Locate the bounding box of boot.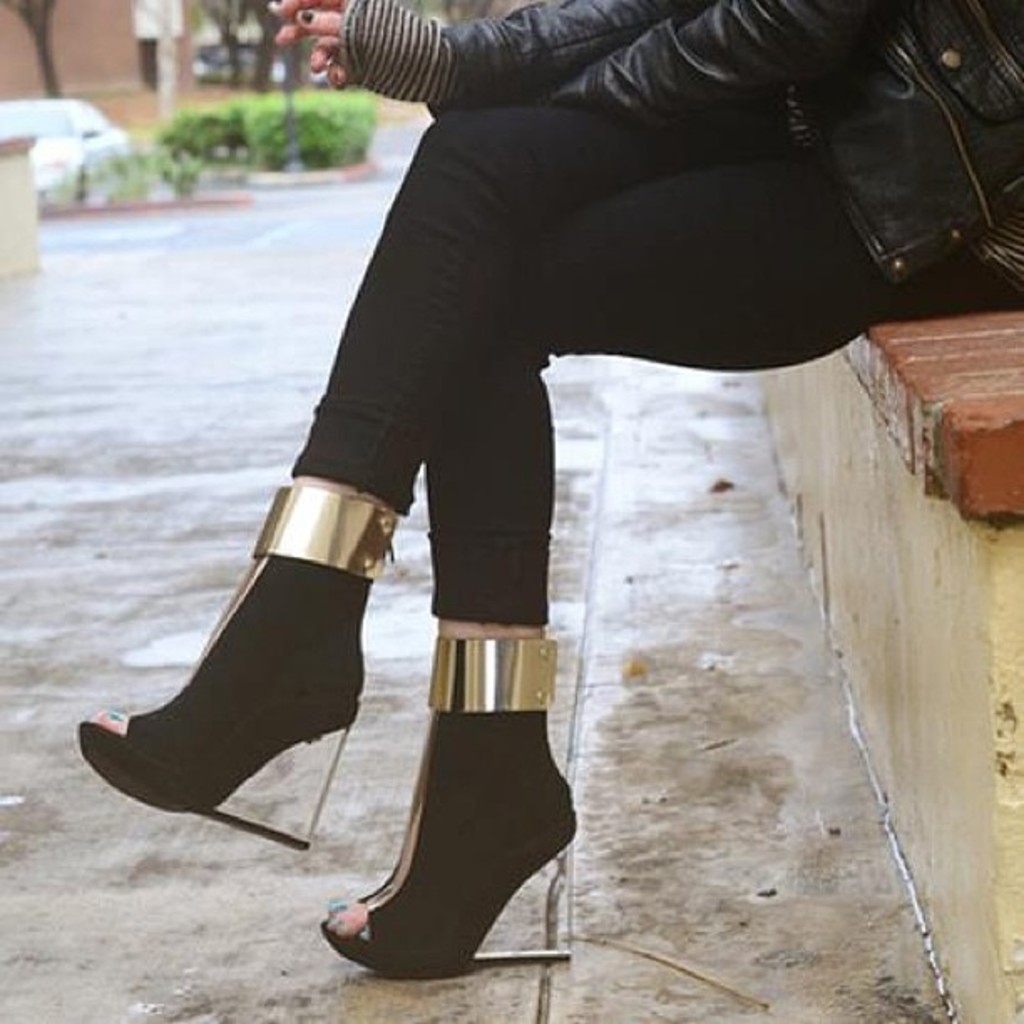
Bounding box: bbox=(320, 636, 586, 986).
